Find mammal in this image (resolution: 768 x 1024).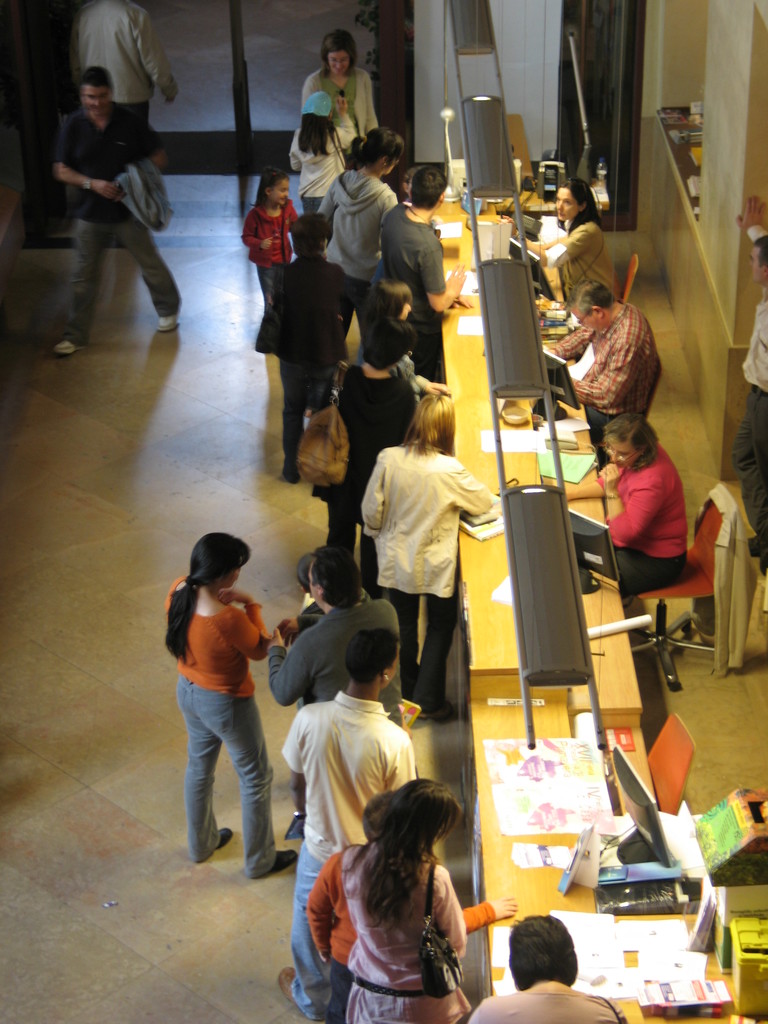
272, 207, 367, 476.
